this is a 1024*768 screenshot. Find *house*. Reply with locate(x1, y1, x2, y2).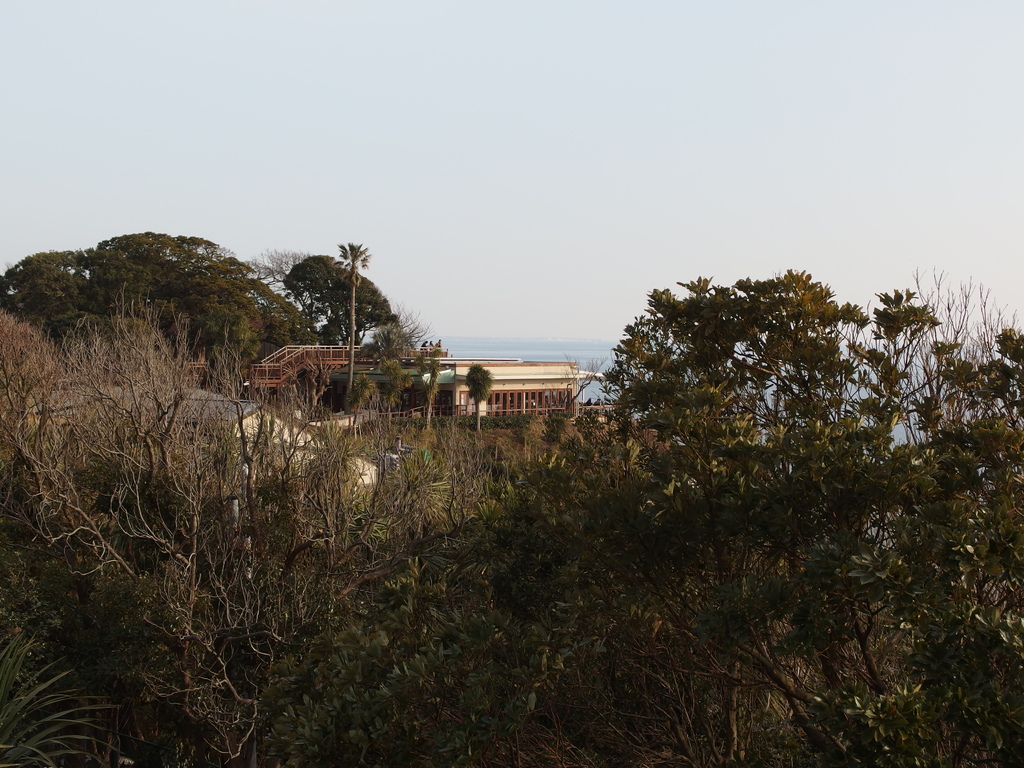
locate(170, 358, 214, 395).
